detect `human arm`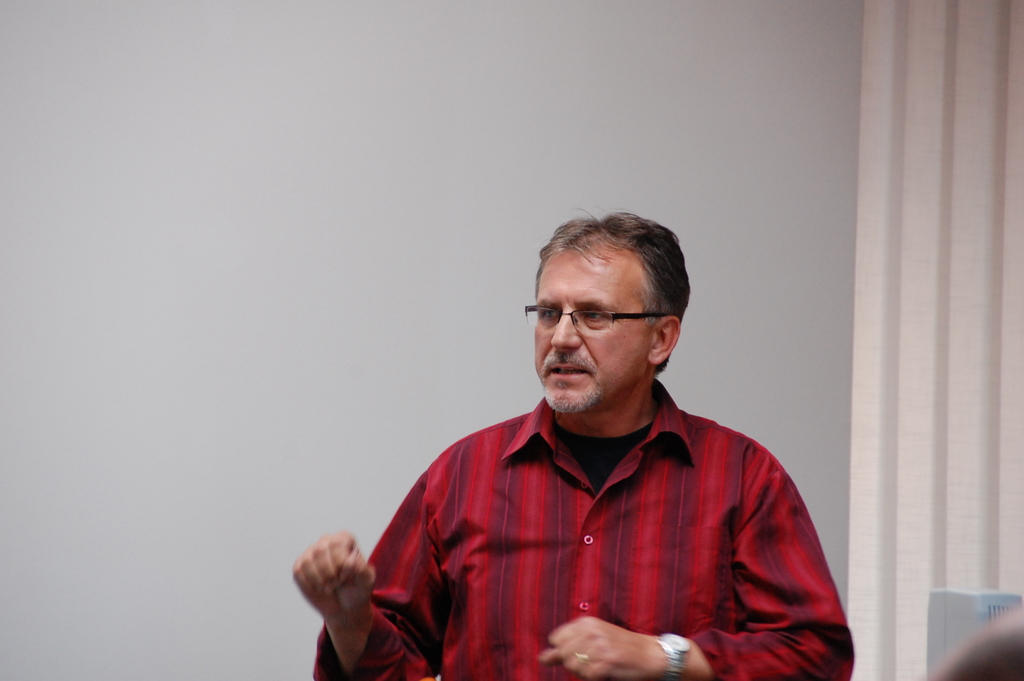
[230, 433, 474, 680]
